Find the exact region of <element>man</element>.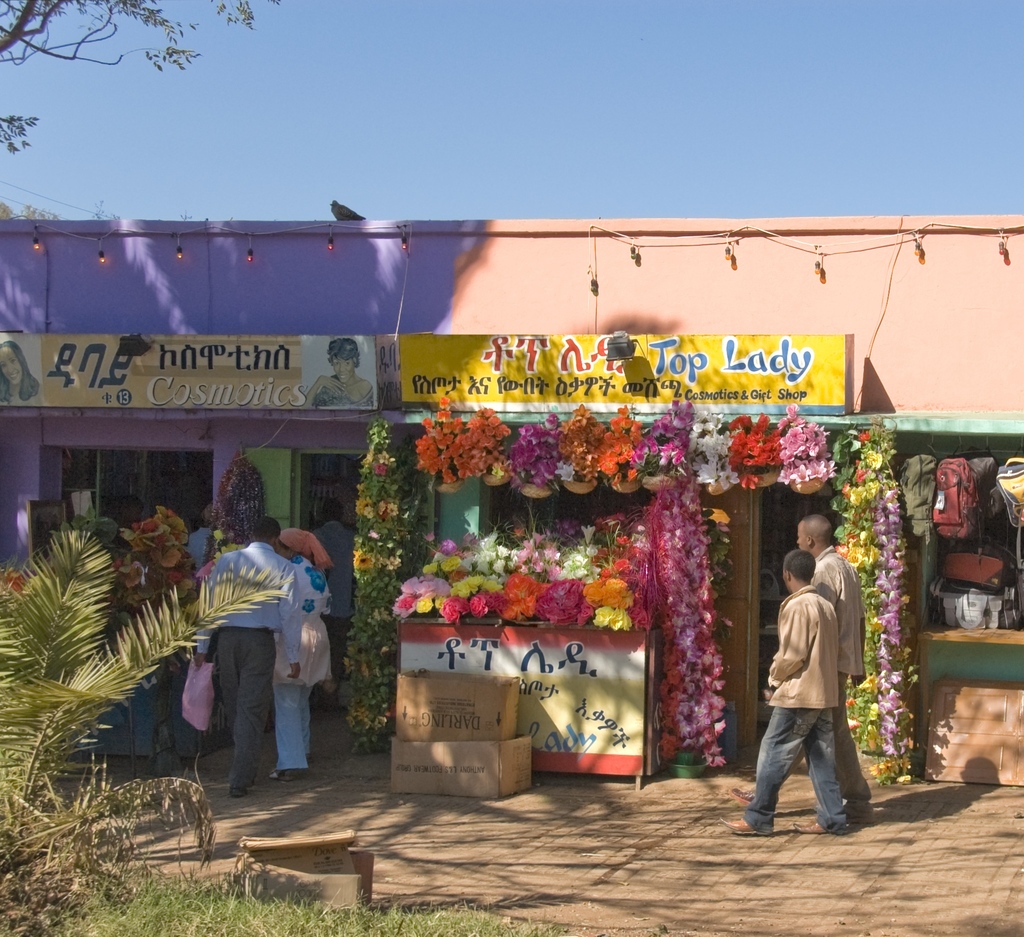
Exact region: [left=786, top=507, right=872, bottom=826].
